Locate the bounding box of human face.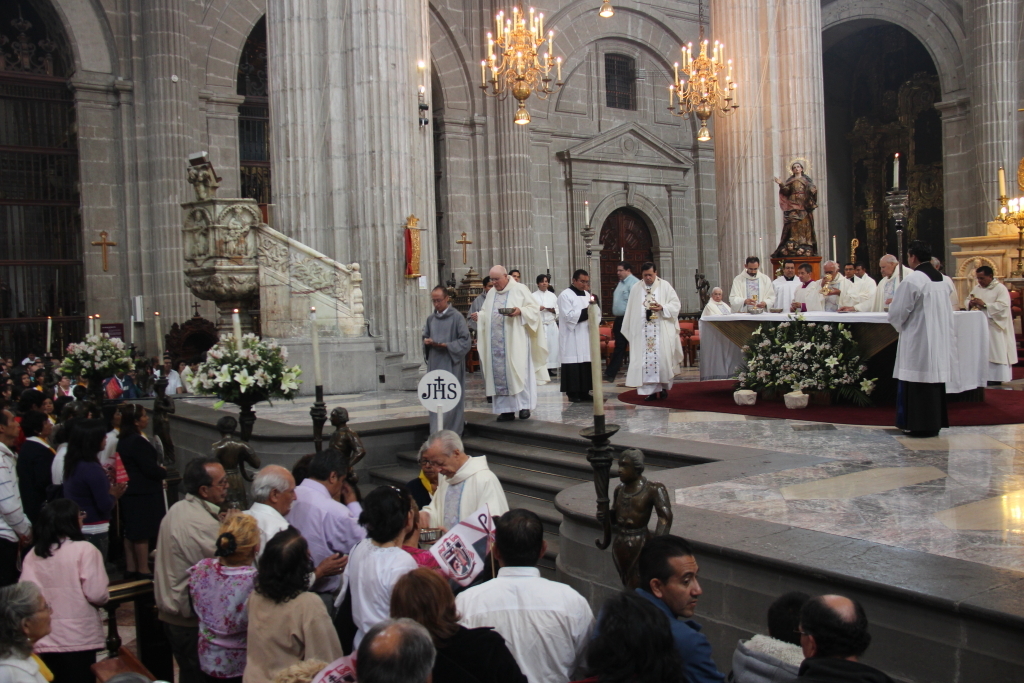
Bounding box: BBox(616, 264, 626, 281).
